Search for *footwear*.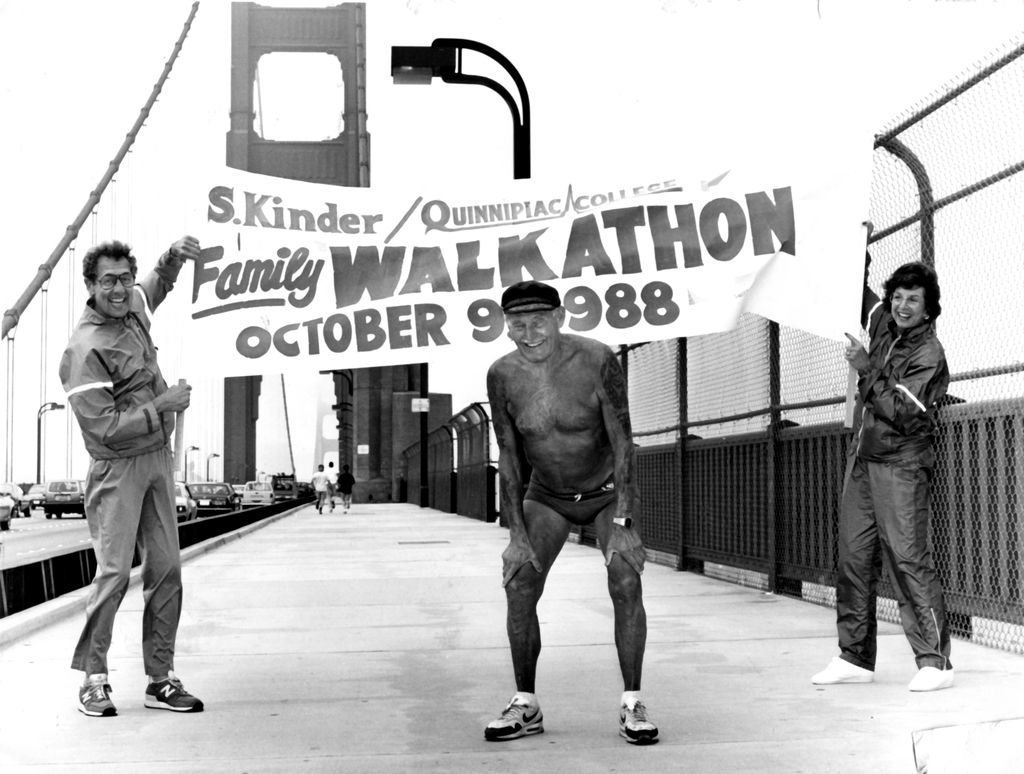
Found at [75, 672, 122, 720].
